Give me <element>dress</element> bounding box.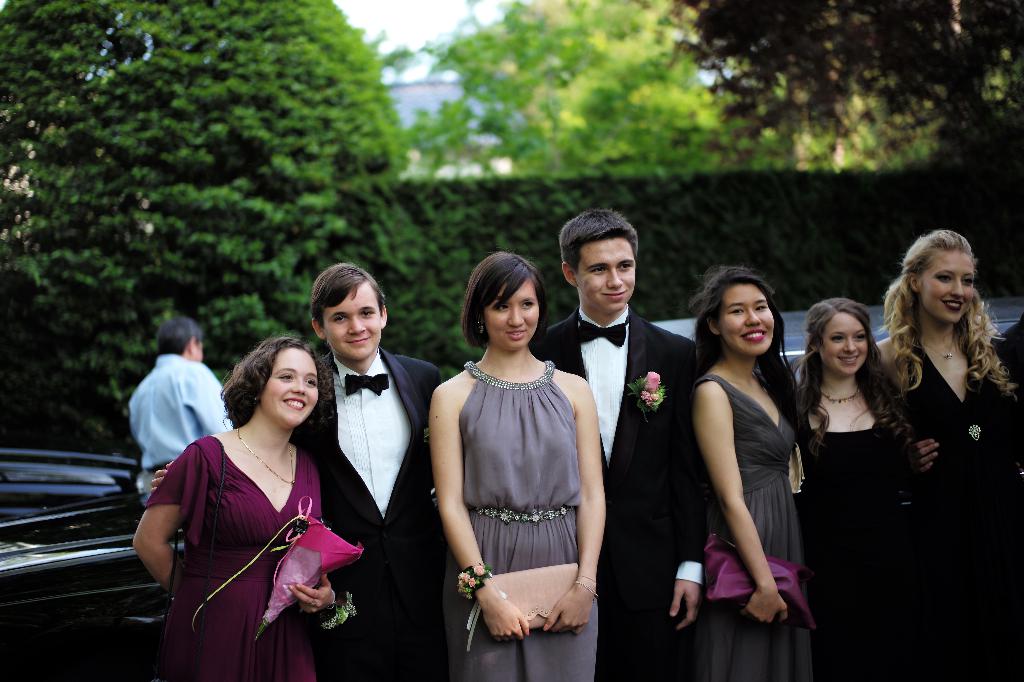
793:400:915:681.
